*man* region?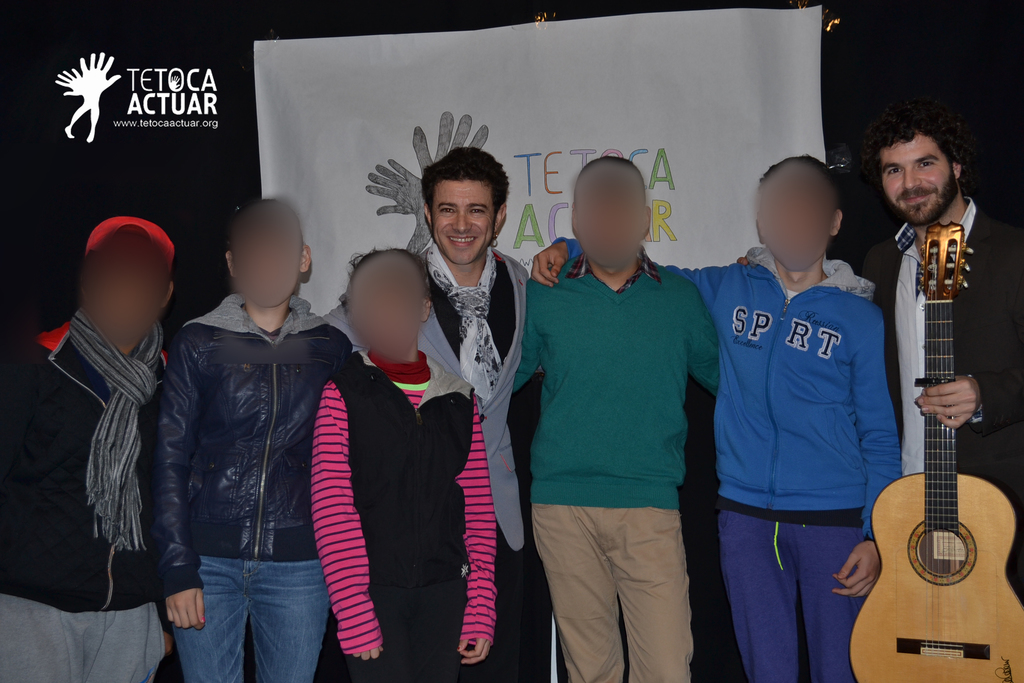
507:146:726:682
